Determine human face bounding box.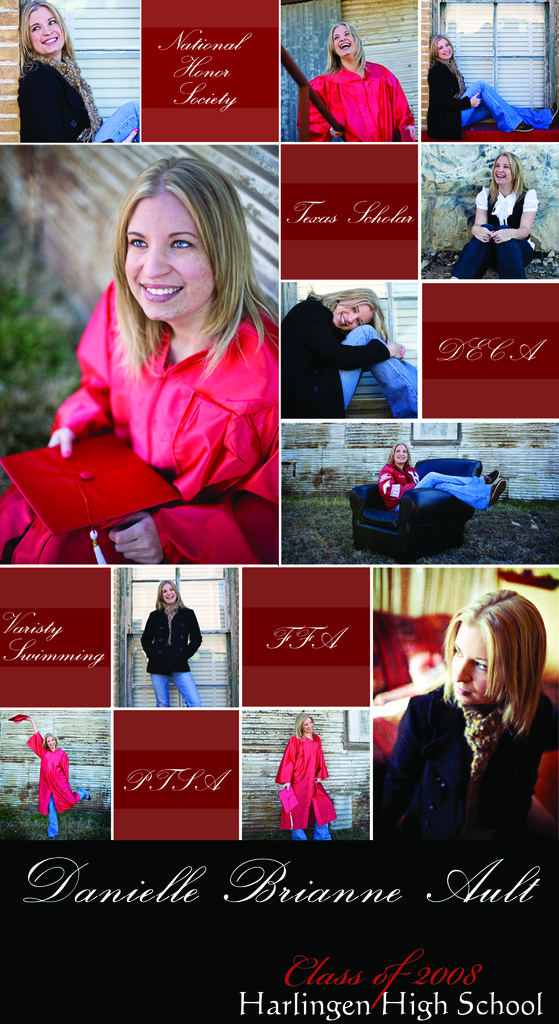
Determined: 492/154/519/184.
